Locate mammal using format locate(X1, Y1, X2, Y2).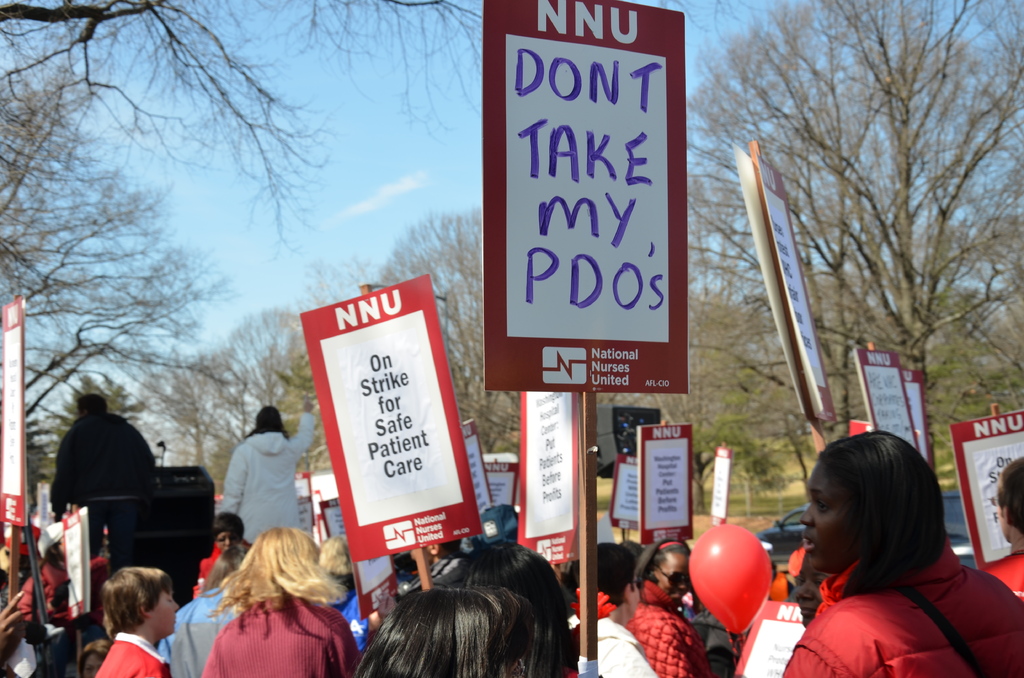
locate(349, 584, 527, 677).
